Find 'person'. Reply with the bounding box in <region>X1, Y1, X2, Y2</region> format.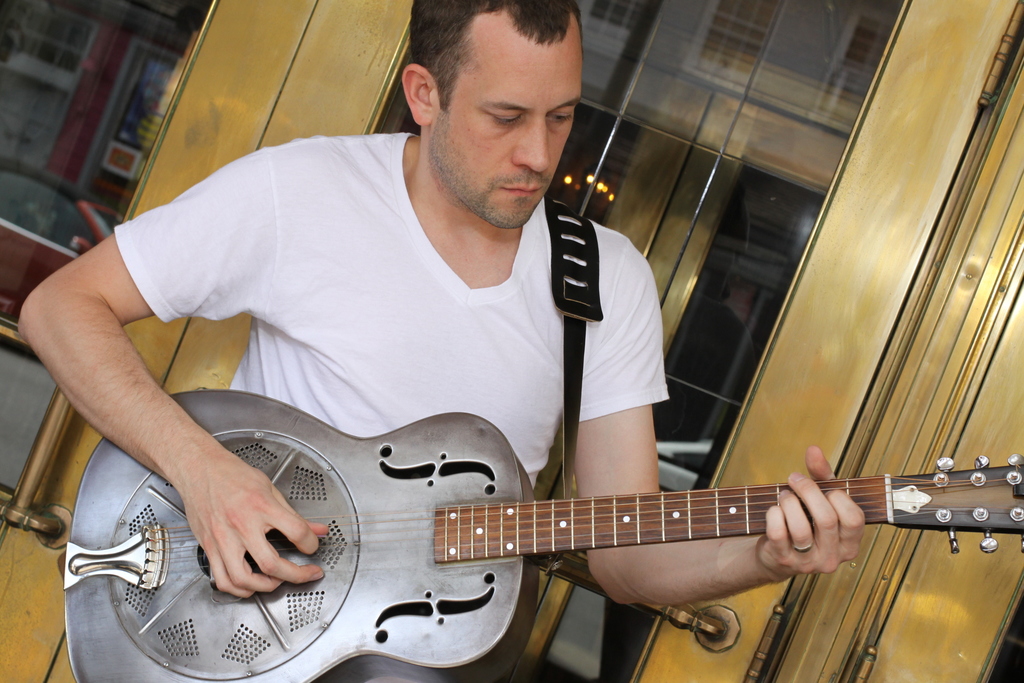
<region>8, 0, 869, 682</region>.
